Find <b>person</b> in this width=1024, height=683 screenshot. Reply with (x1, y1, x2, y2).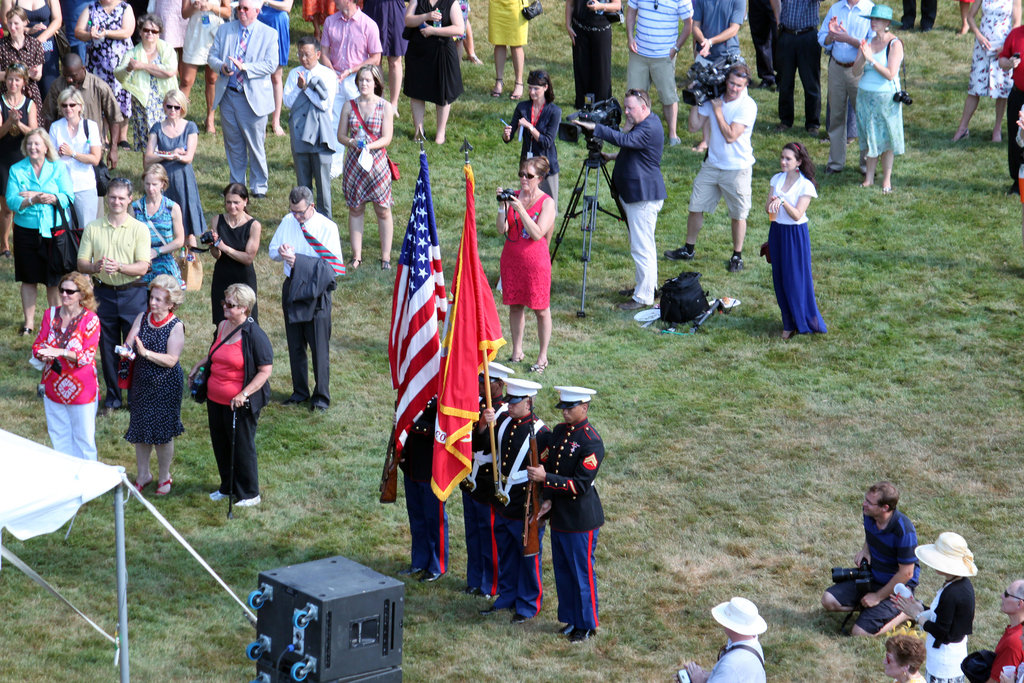
(36, 270, 98, 463).
